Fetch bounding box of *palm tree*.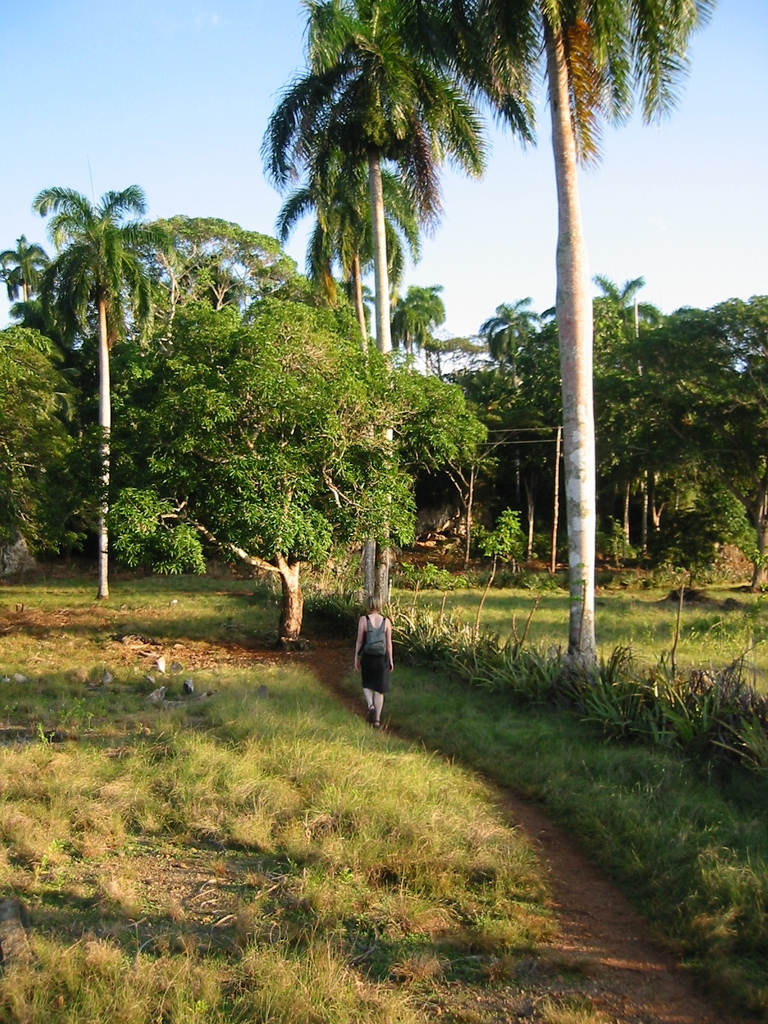
Bbox: BBox(36, 184, 166, 598).
